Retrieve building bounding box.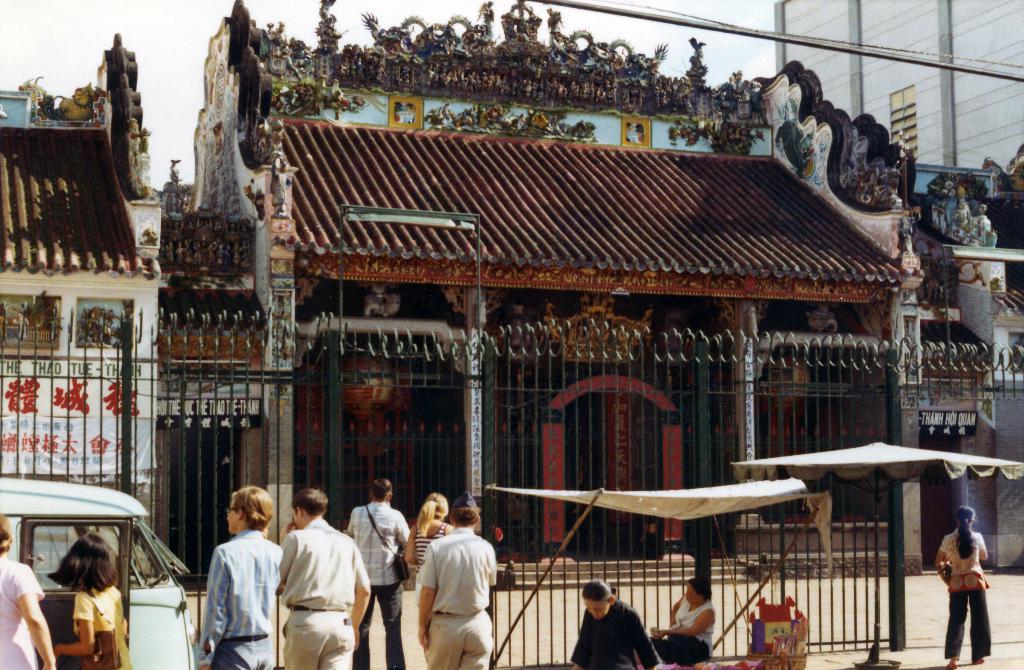
Bounding box: box=[774, 0, 1023, 388].
